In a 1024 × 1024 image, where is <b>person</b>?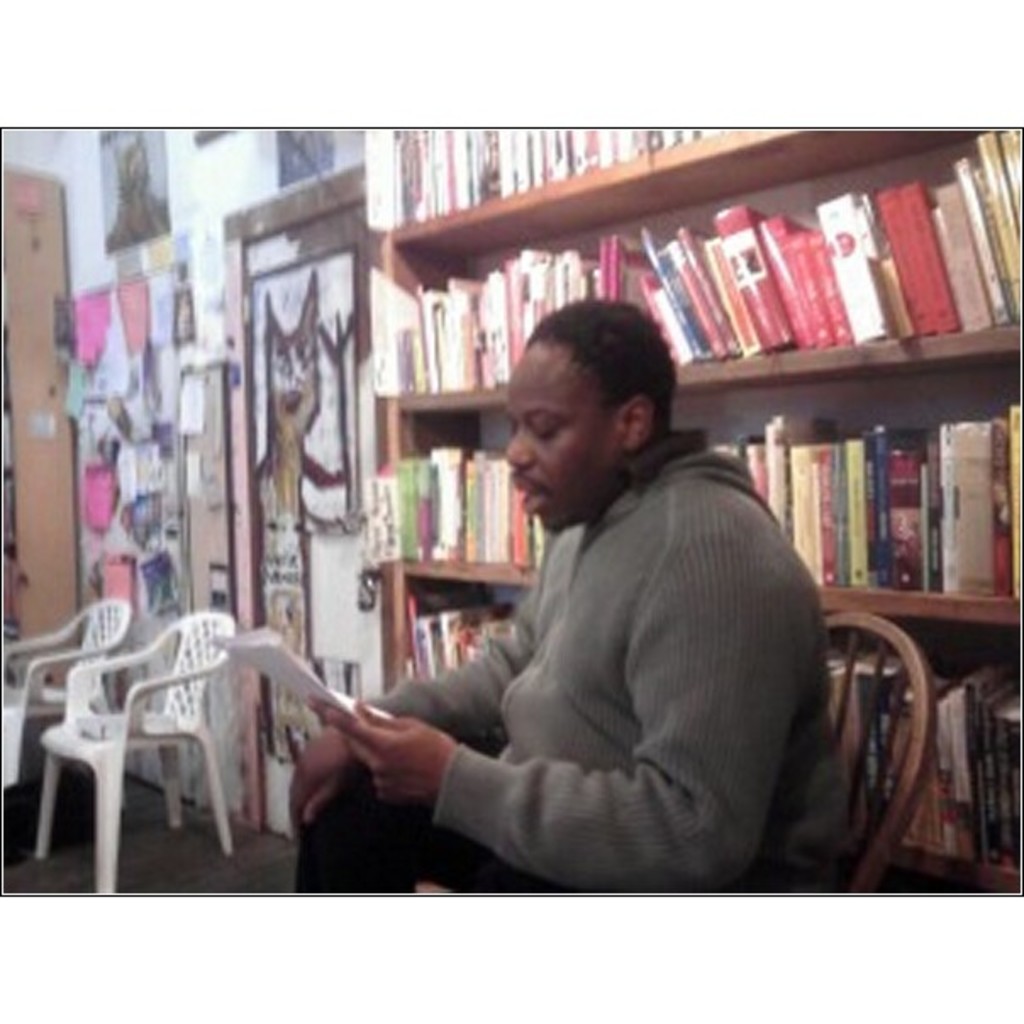
box(398, 292, 841, 919).
